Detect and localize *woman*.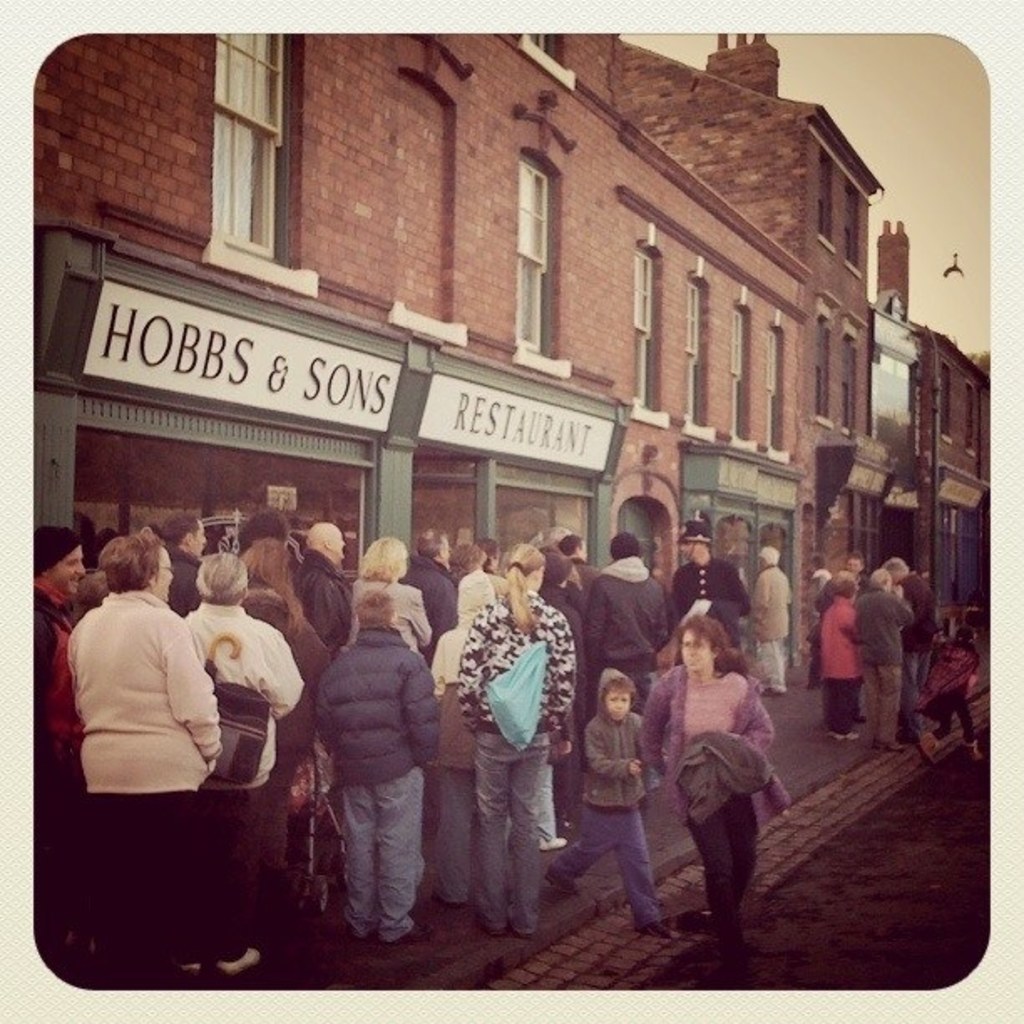
Localized at 355, 529, 440, 653.
